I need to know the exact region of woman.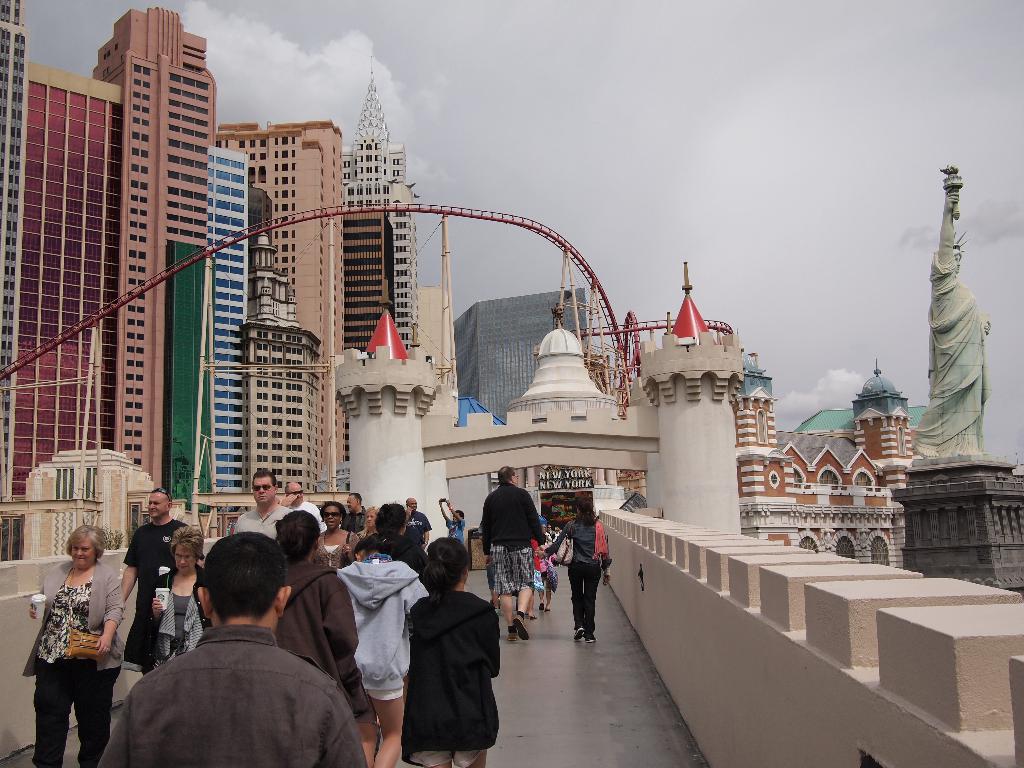
Region: <region>271, 508, 382, 767</region>.
